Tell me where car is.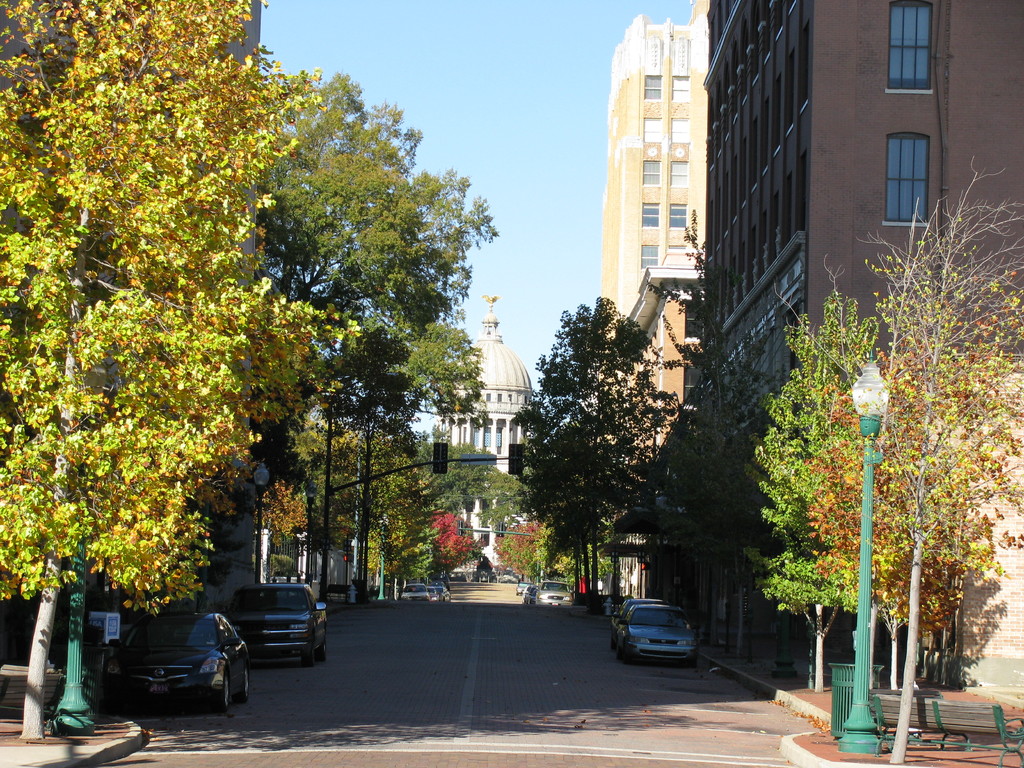
car is at (397, 582, 433, 602).
